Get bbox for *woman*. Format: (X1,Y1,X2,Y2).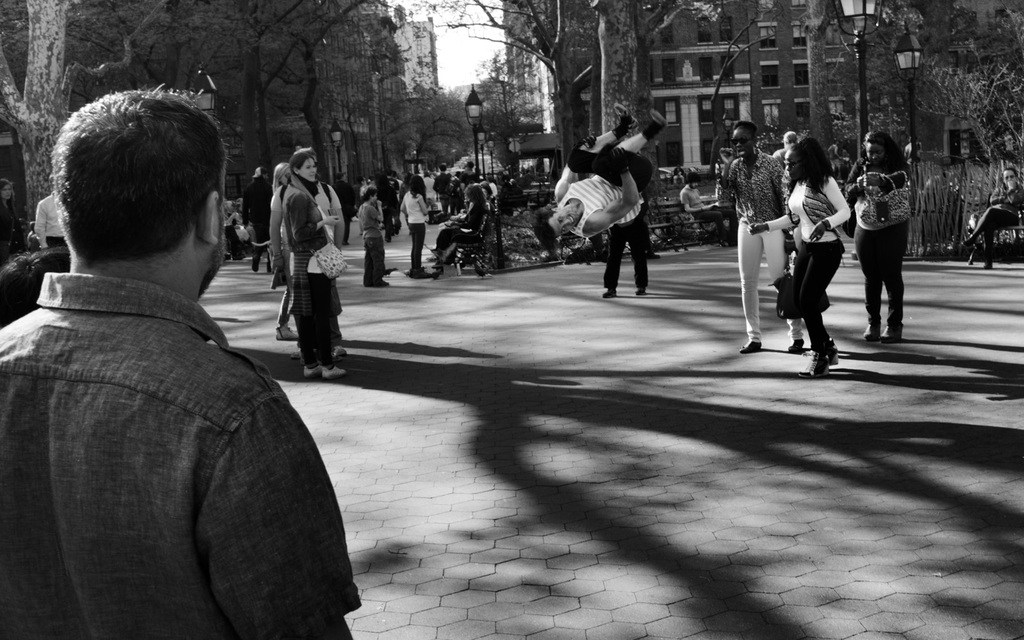
(483,183,493,203).
